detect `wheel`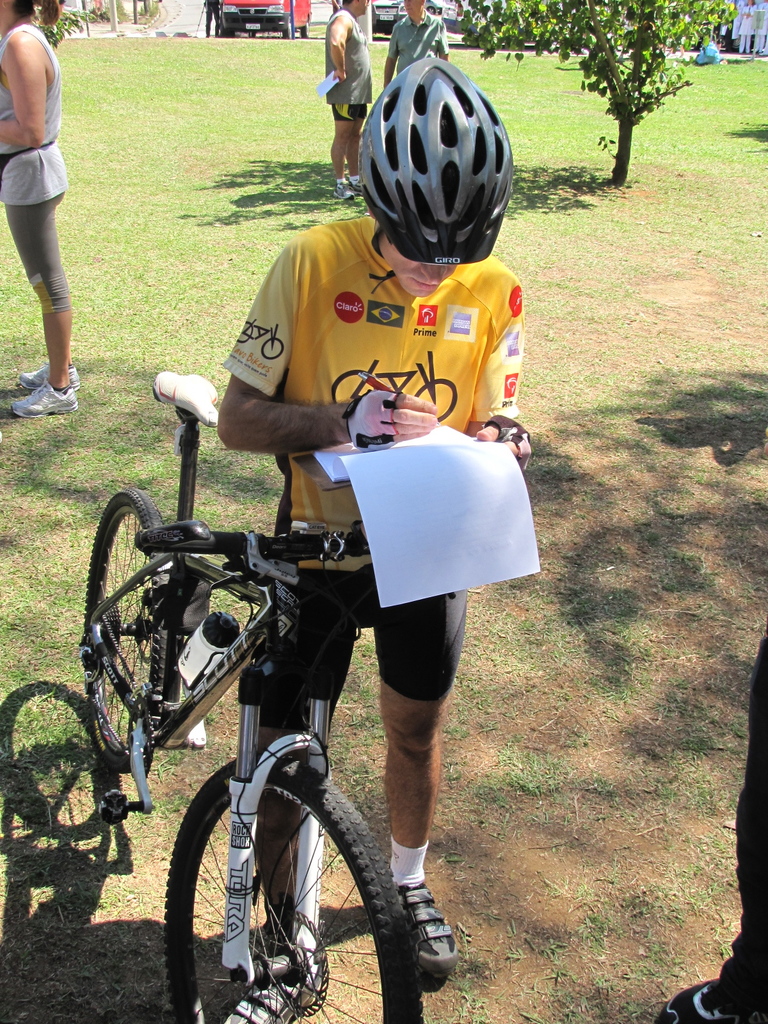
(left=284, top=20, right=294, bottom=41)
